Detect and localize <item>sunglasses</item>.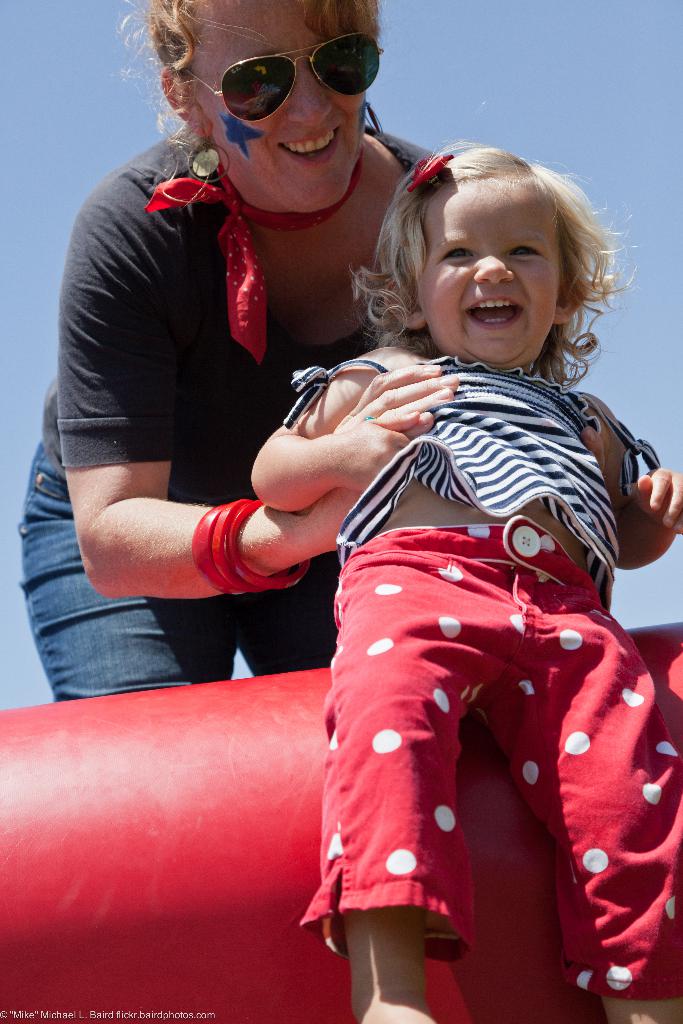
Localized at bbox=[183, 30, 379, 121].
